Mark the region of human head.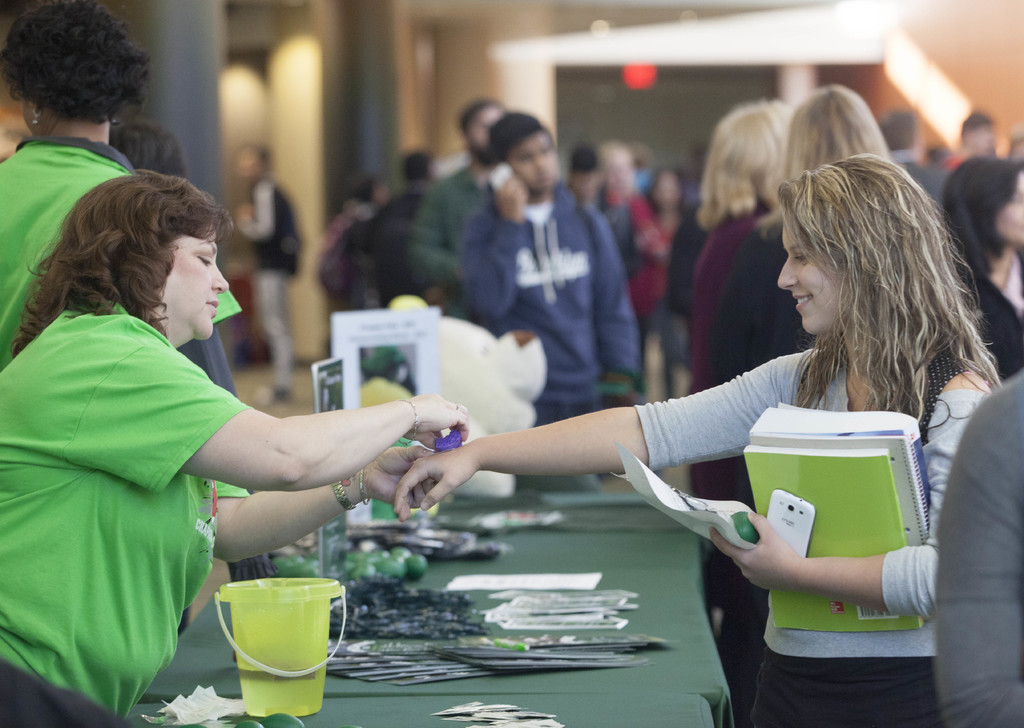
Region: <bbox>711, 100, 783, 209</bbox>.
